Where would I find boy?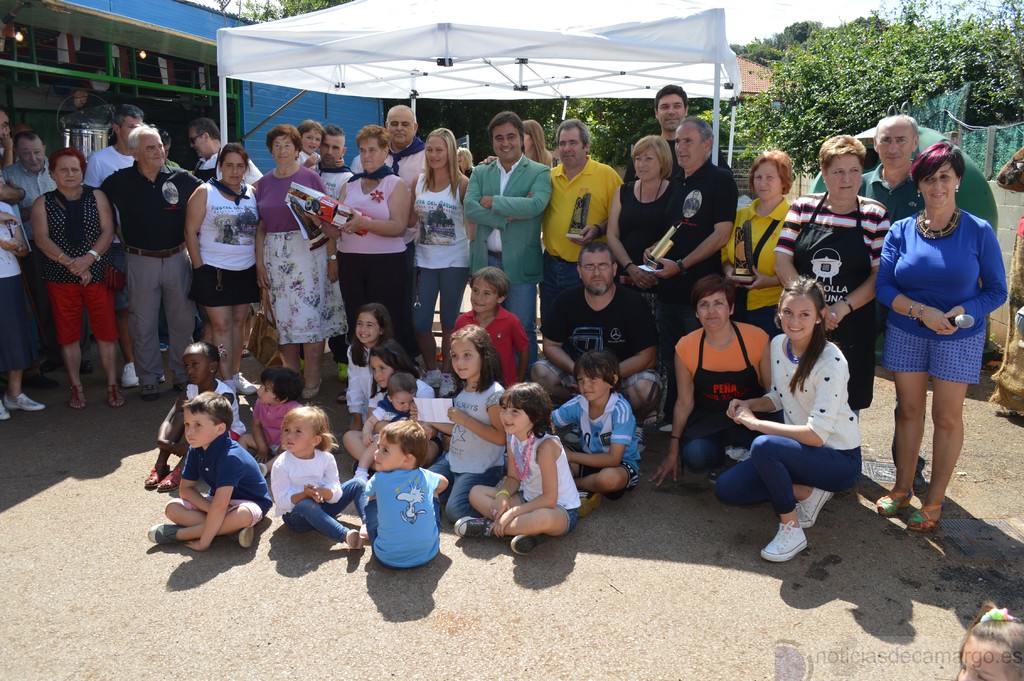
At [left=364, top=420, right=448, bottom=573].
